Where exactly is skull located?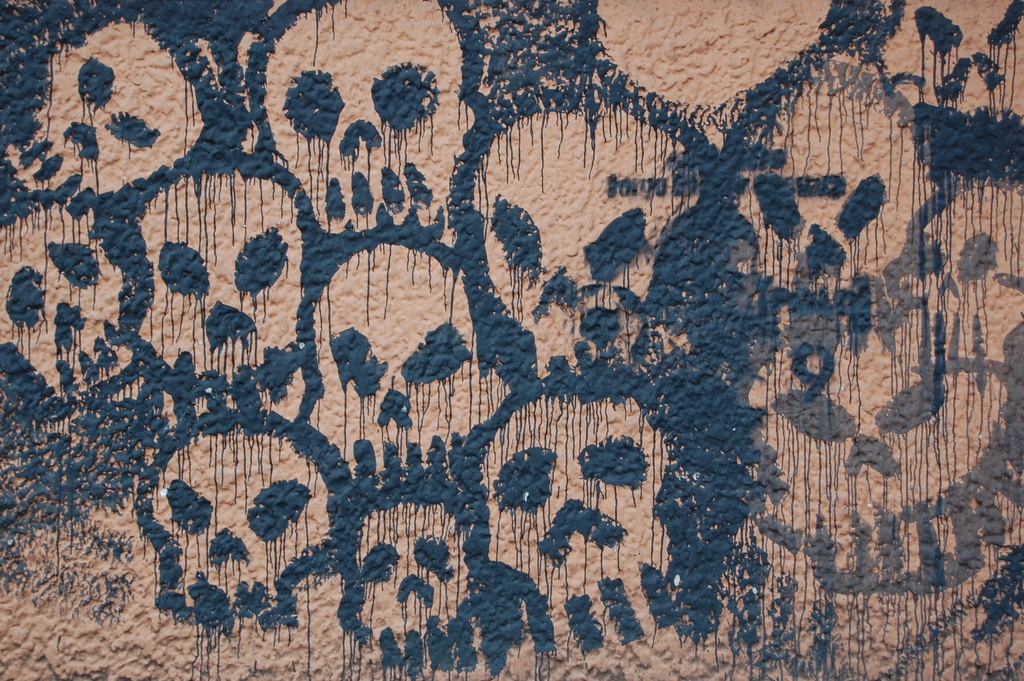
Its bounding box is box(454, 376, 721, 649).
